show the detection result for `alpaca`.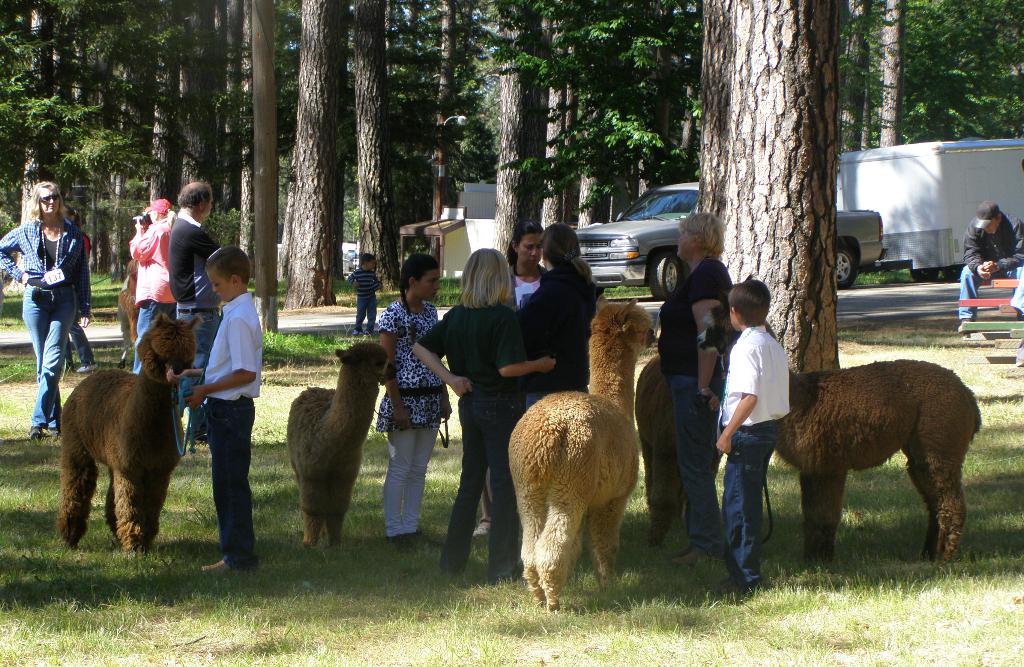
box(504, 296, 661, 616).
